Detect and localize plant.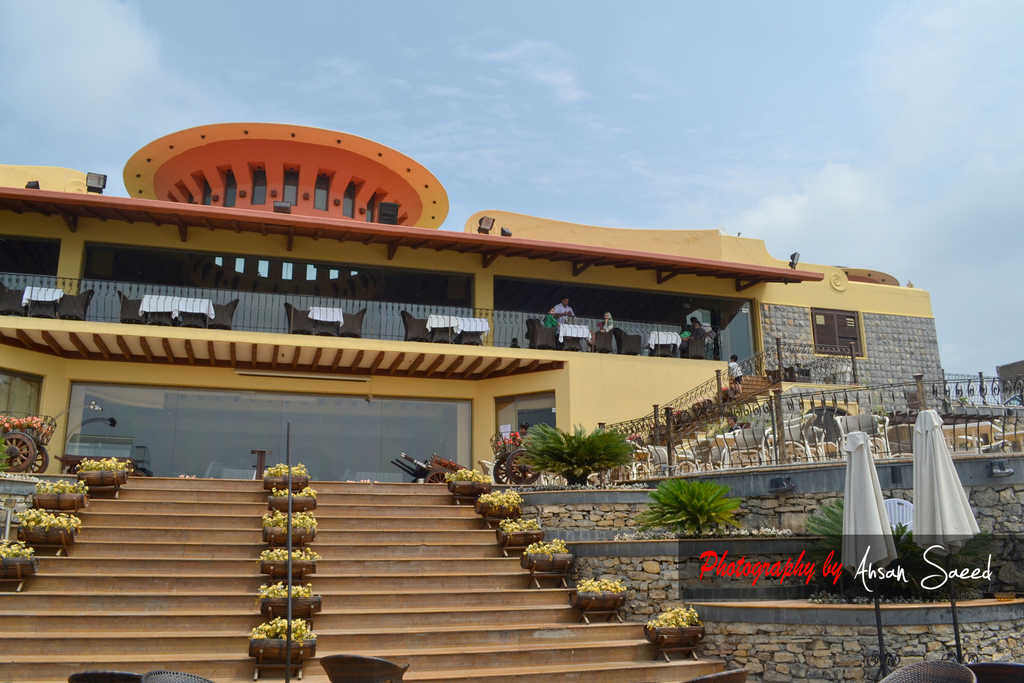
Localized at bbox=[518, 417, 637, 488].
